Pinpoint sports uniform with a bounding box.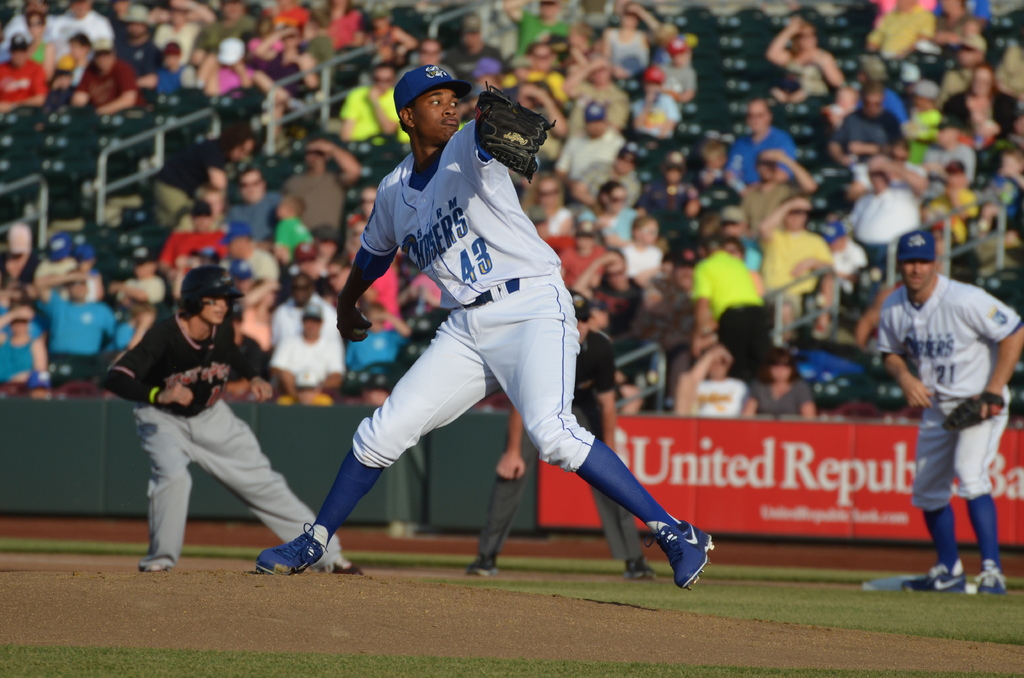
[93,300,333,570].
